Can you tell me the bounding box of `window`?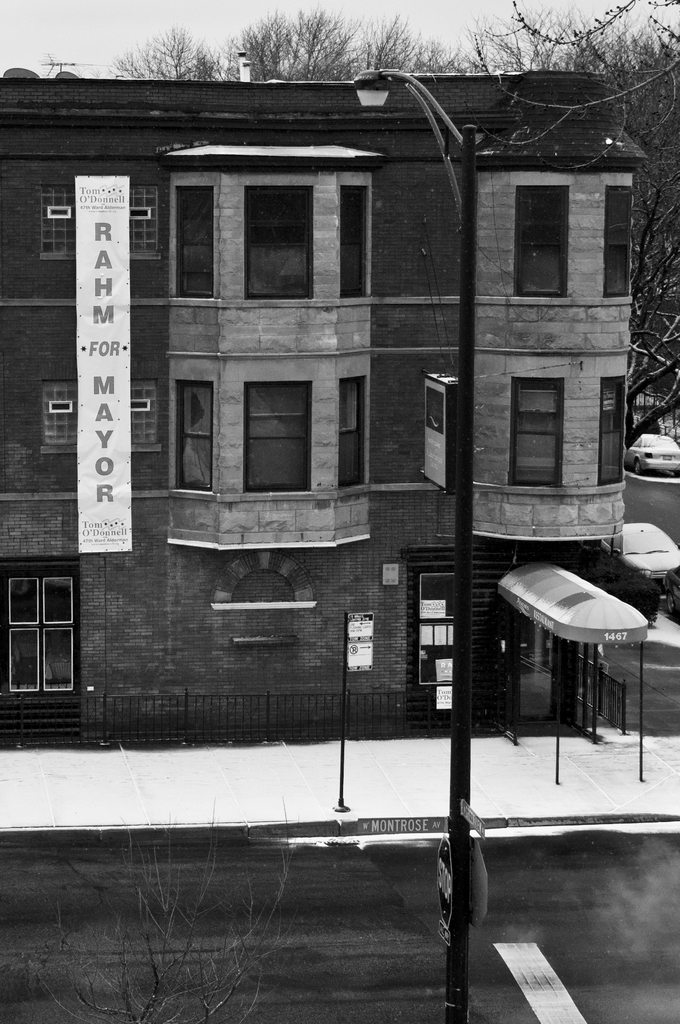
<box>508,376,567,488</box>.
